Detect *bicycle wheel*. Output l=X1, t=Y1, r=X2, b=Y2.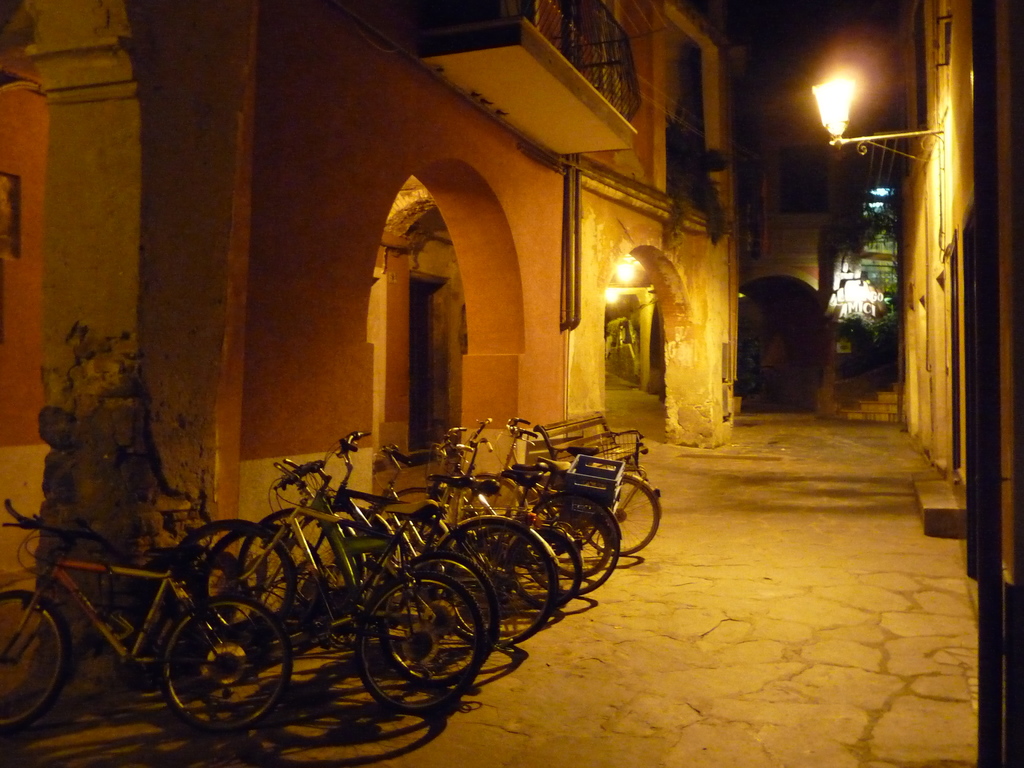
l=456, t=474, r=527, b=511.
